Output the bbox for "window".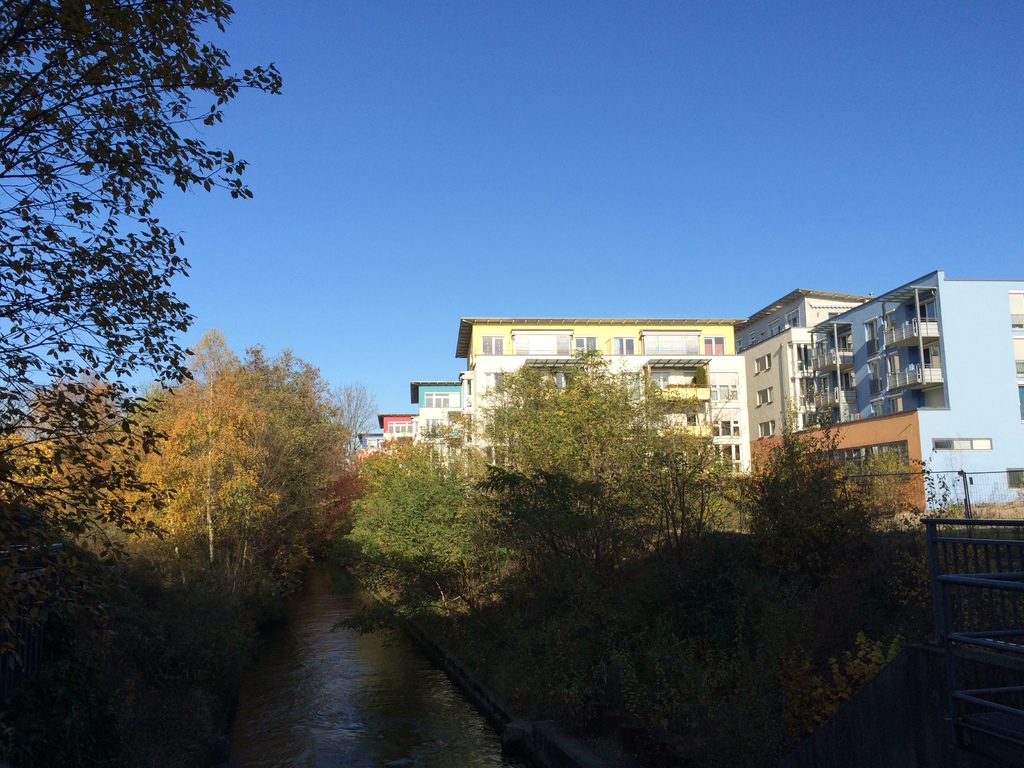
locate(748, 355, 770, 373).
